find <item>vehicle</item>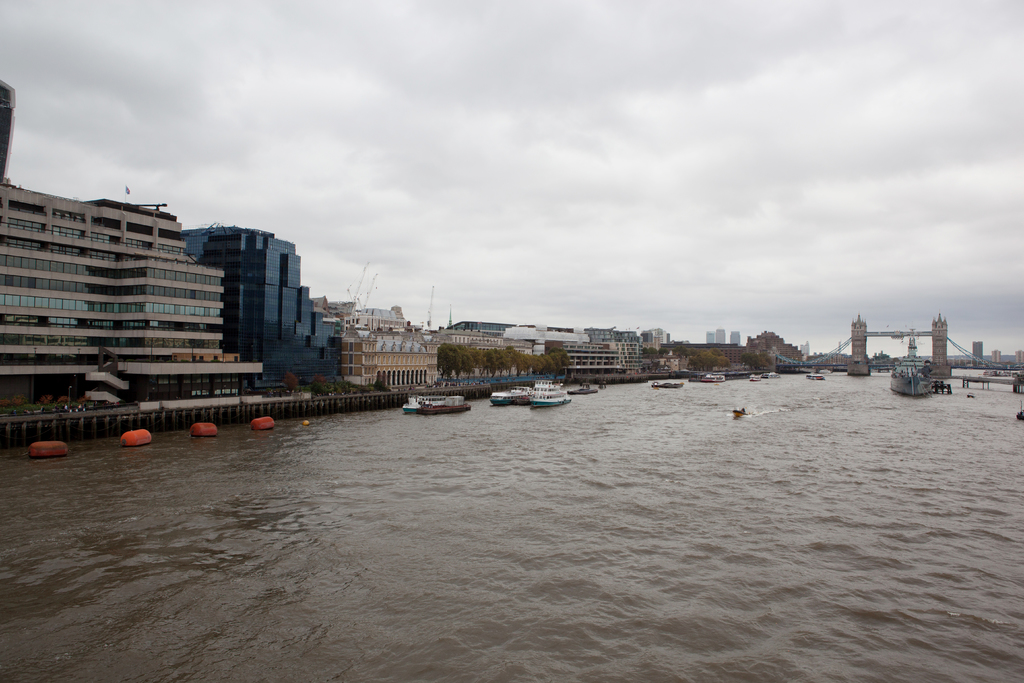
bbox(750, 372, 758, 384)
